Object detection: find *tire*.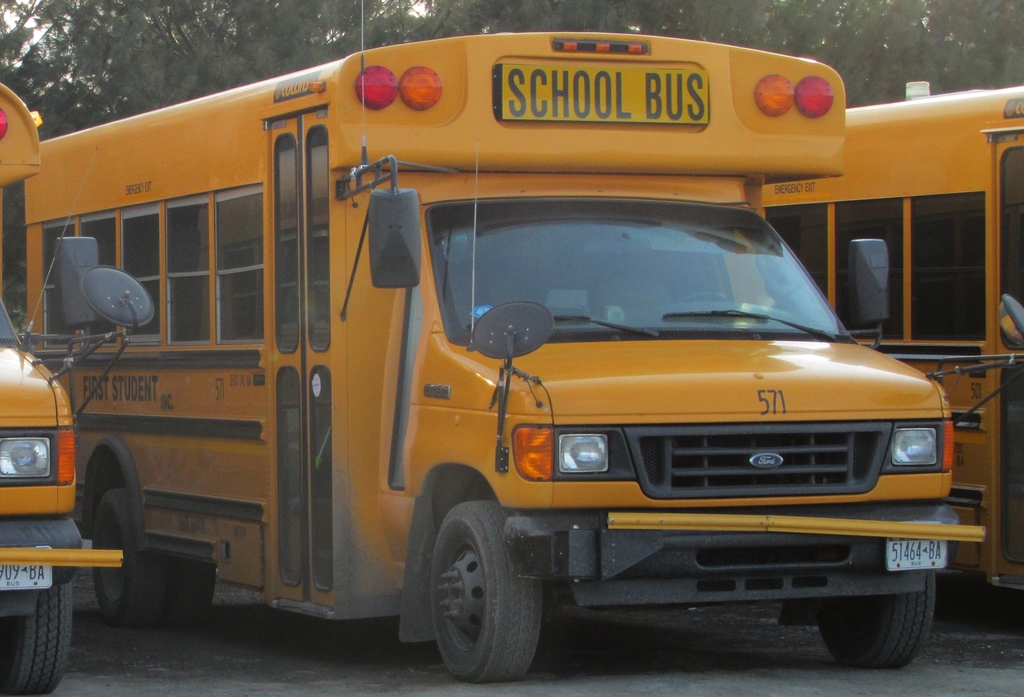
<region>817, 566, 936, 669</region>.
